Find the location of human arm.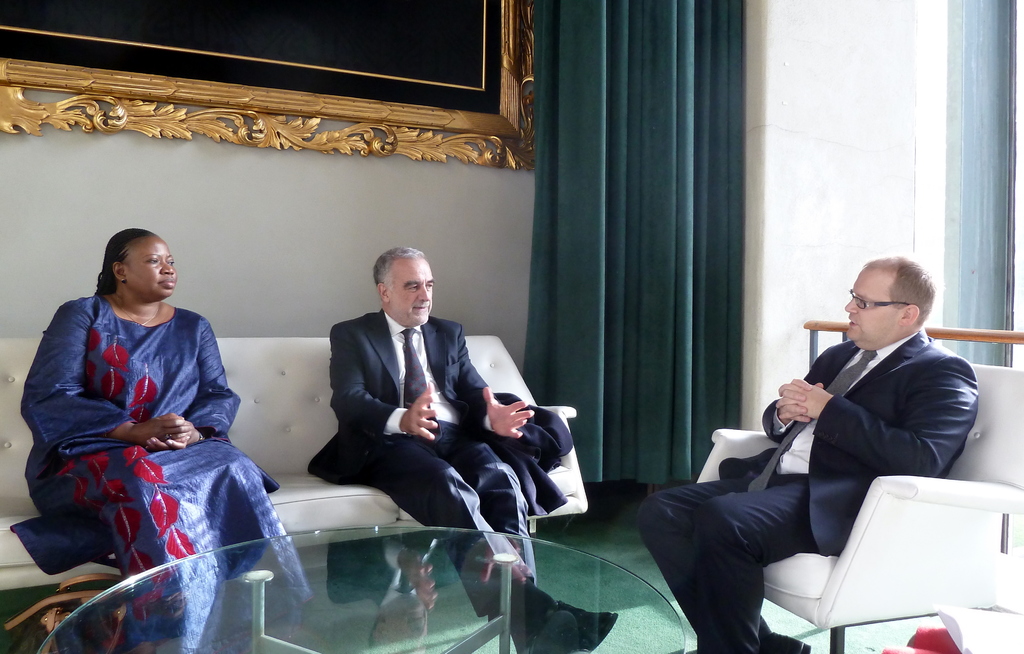
Location: l=452, t=323, r=535, b=441.
